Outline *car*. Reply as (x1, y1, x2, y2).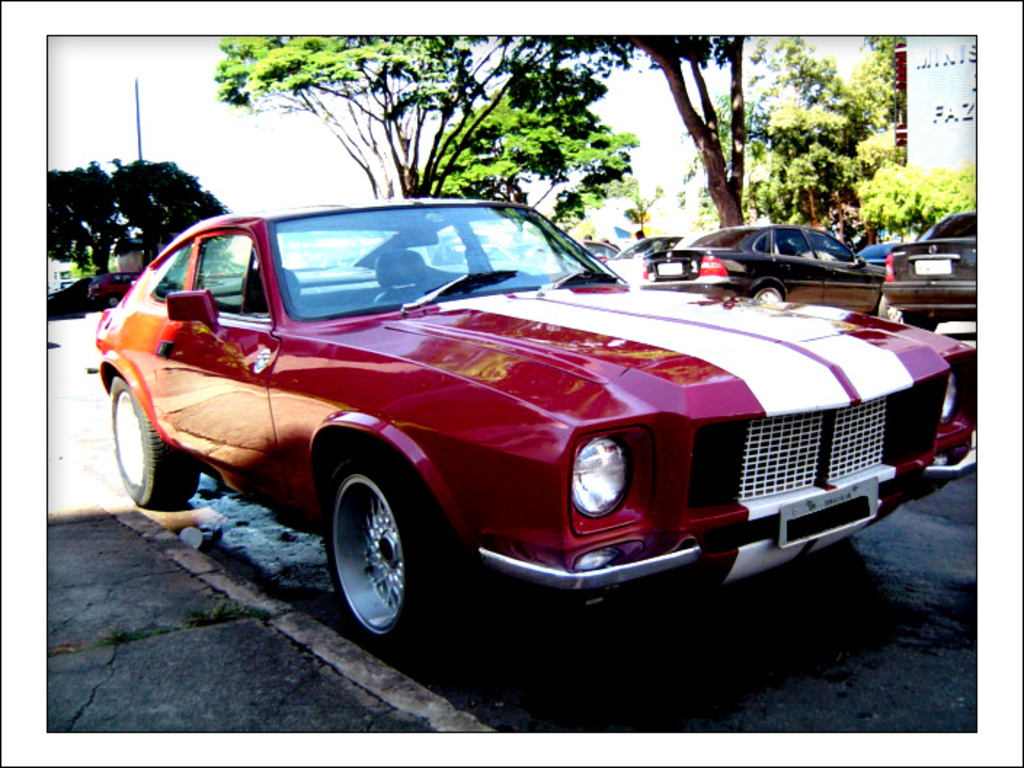
(95, 189, 1015, 639).
